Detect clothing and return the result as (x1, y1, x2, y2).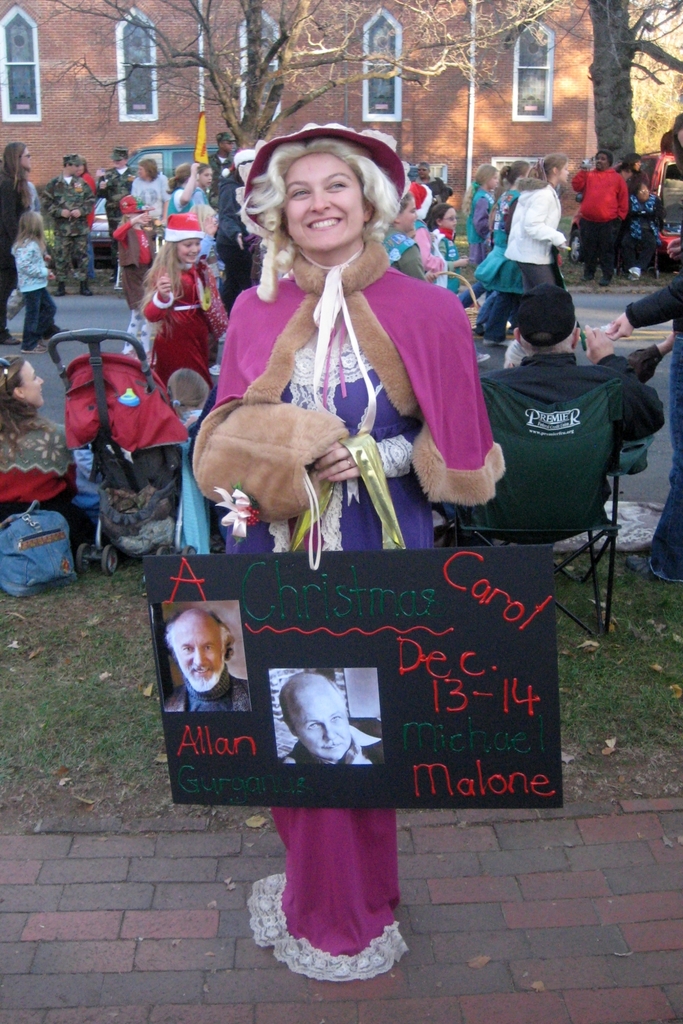
(171, 187, 193, 217).
